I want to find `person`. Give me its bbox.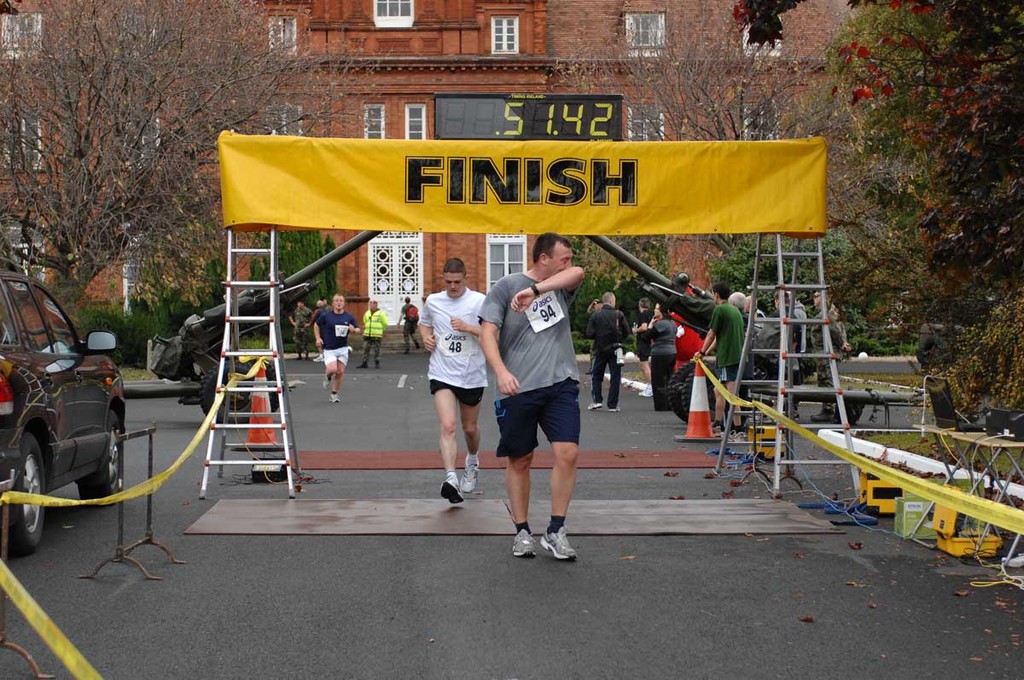
select_region(489, 235, 592, 584).
